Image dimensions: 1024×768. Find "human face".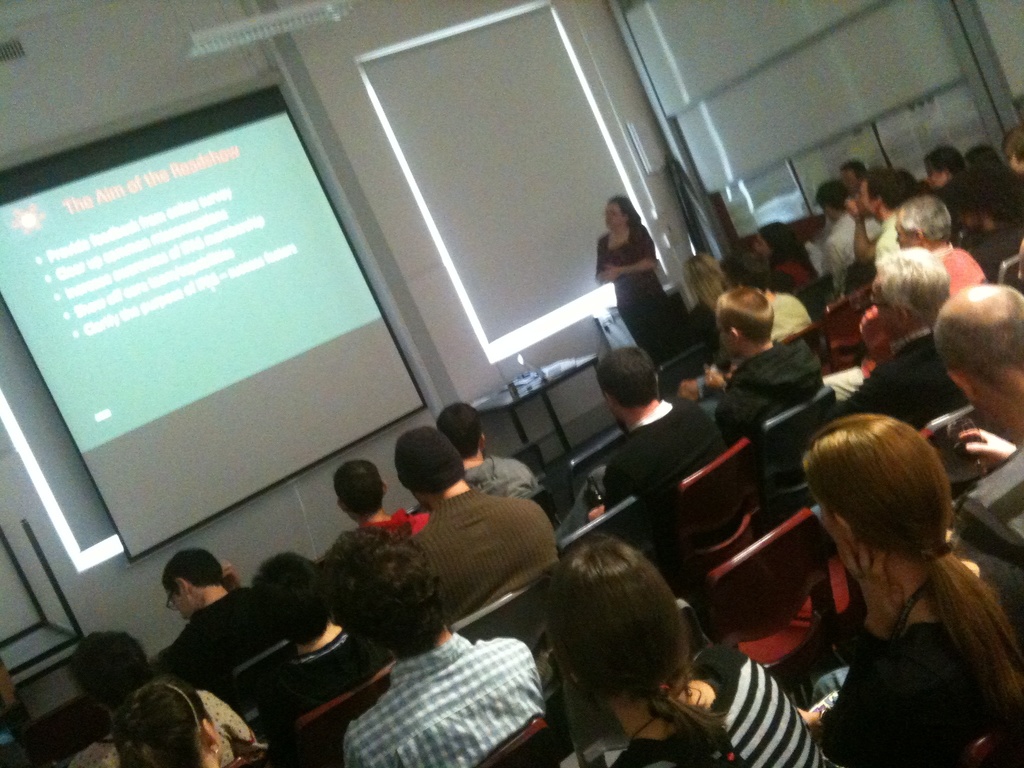
x1=605, y1=202, x2=625, y2=229.
